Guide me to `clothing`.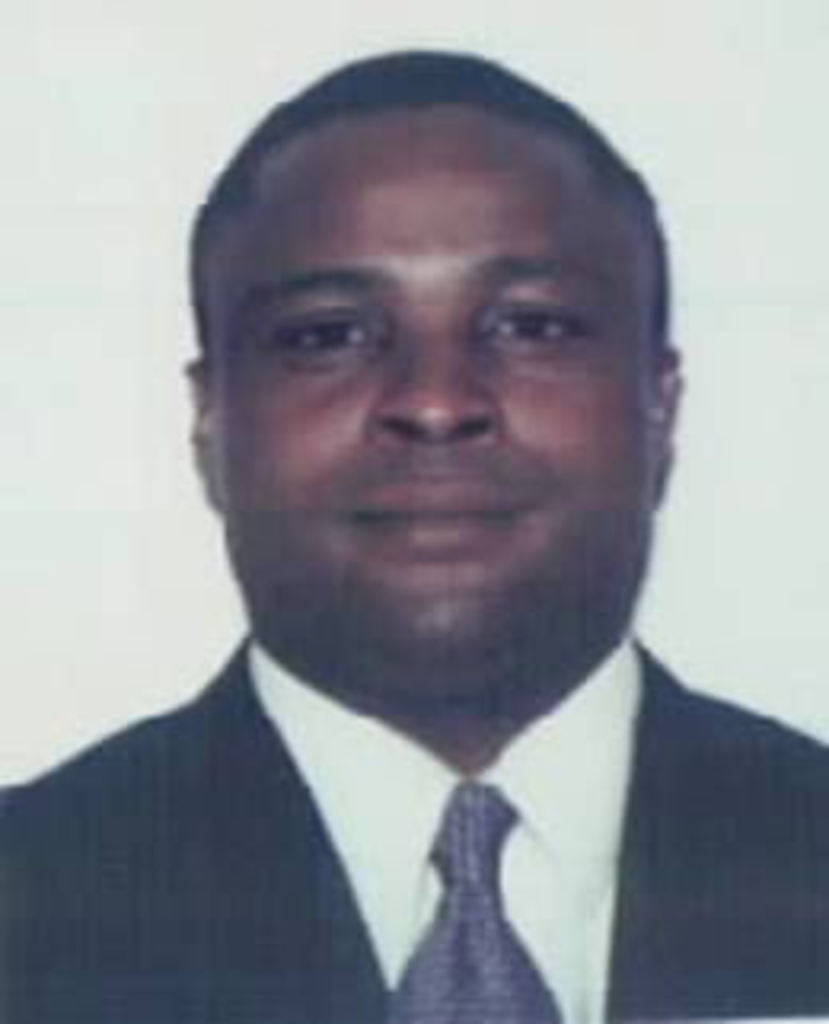
Guidance: (x1=0, y1=641, x2=826, y2=1021).
